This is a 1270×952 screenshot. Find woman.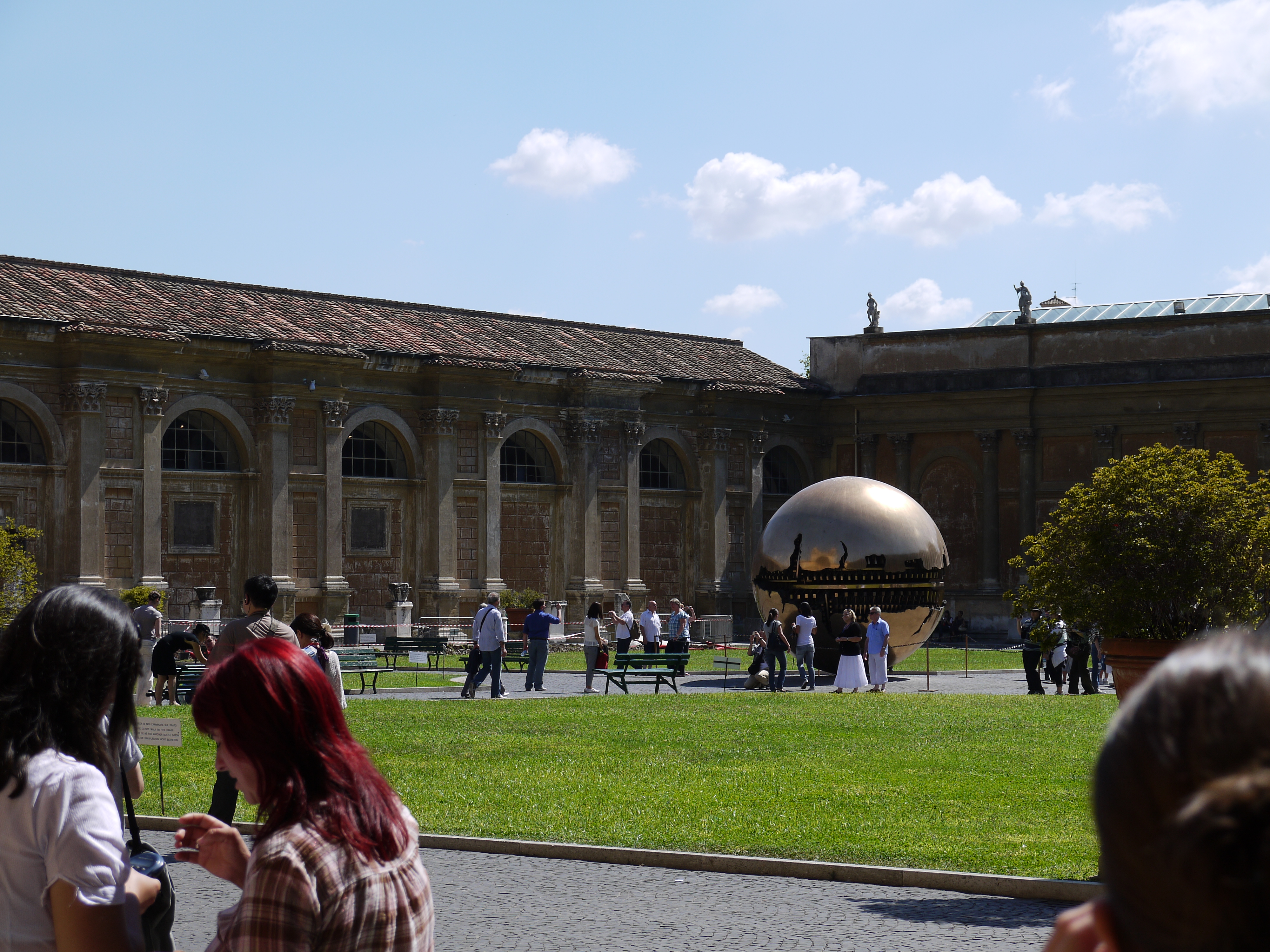
Bounding box: 185:190:196:220.
